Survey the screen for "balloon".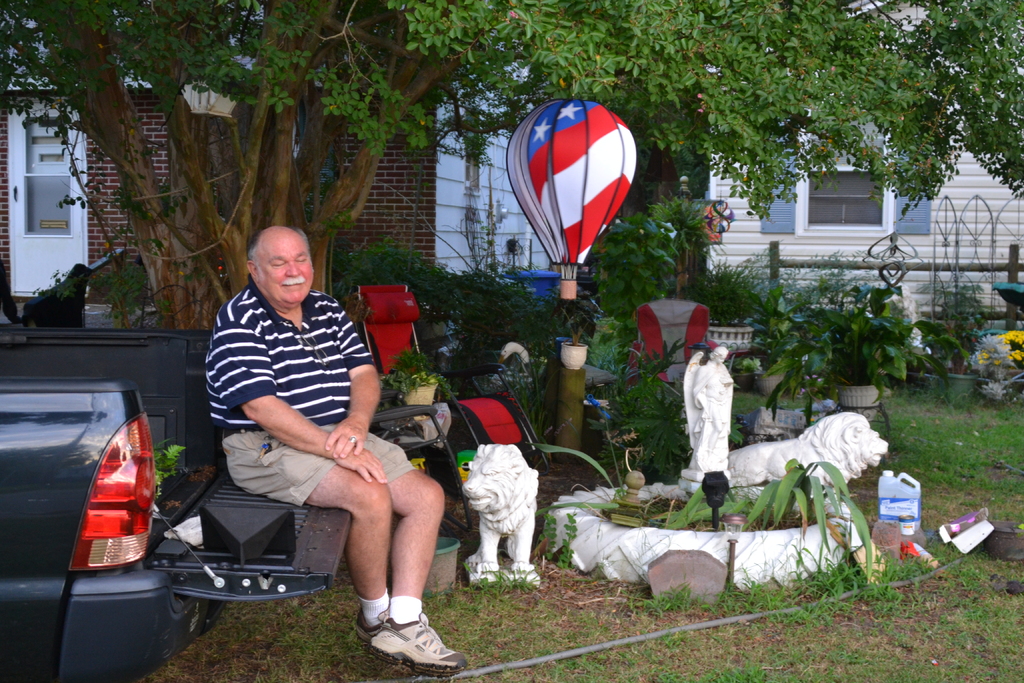
Survey found: box(504, 101, 634, 267).
